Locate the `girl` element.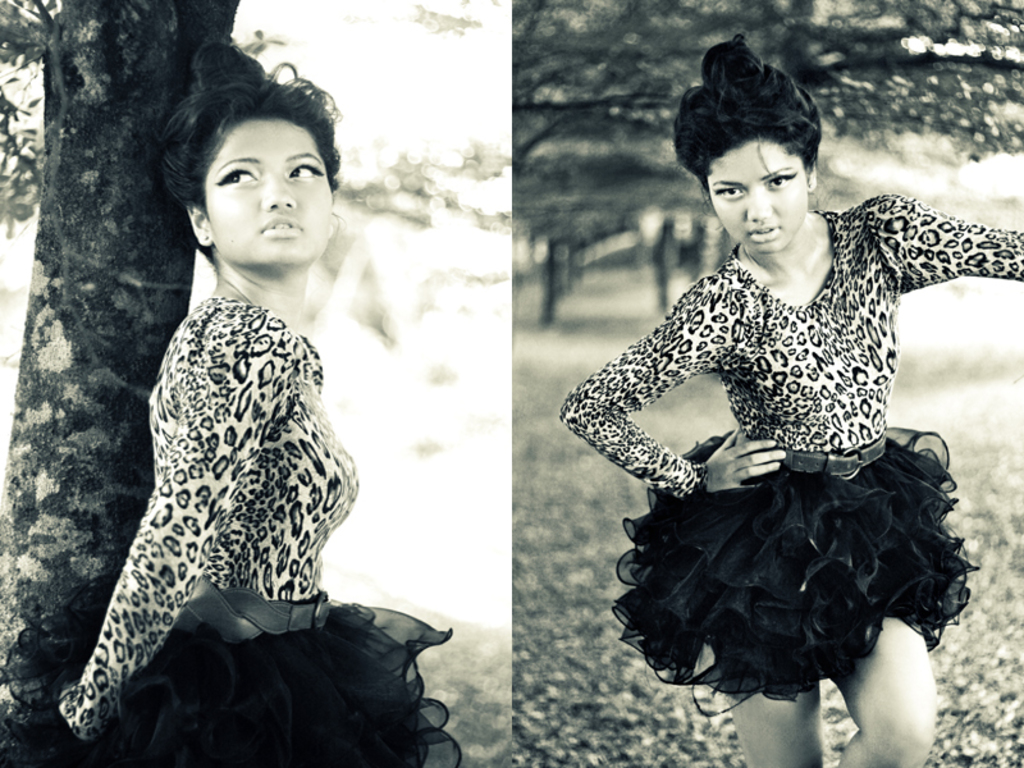
Element bbox: [left=58, top=33, right=462, bottom=767].
